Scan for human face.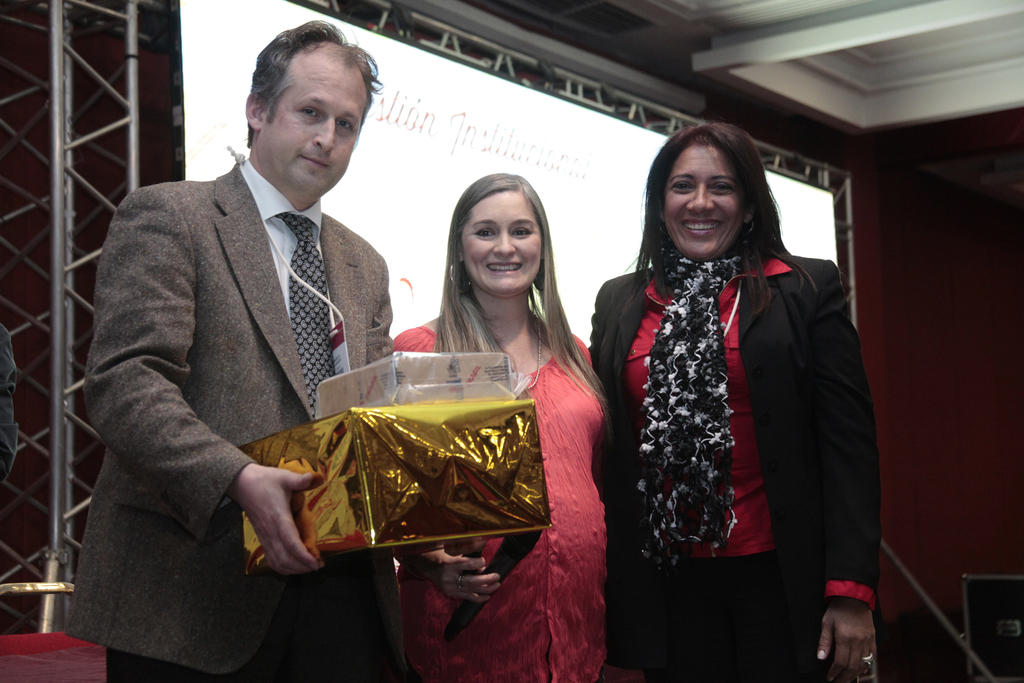
Scan result: region(264, 56, 369, 193).
